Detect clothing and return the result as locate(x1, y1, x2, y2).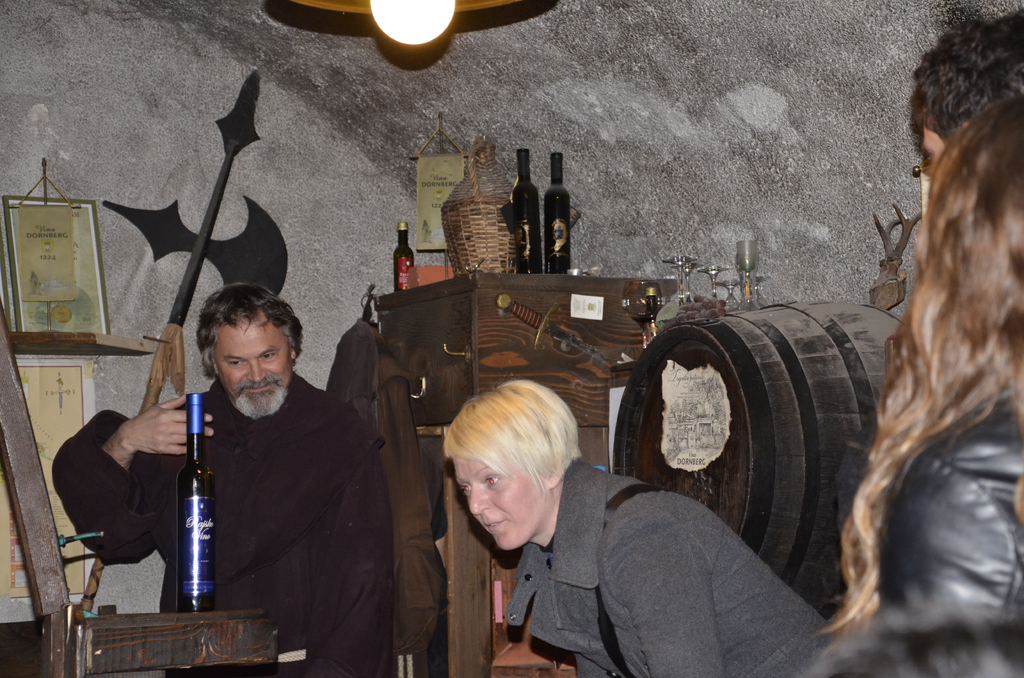
locate(780, 382, 1023, 677).
